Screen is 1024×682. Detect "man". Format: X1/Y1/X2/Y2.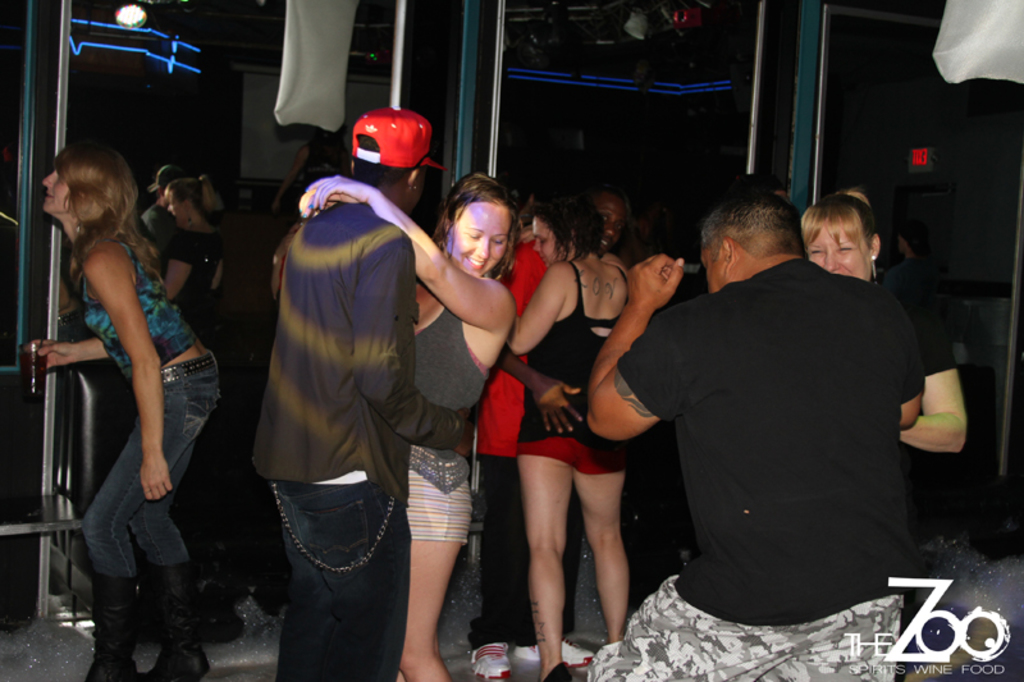
143/163/187/243.
